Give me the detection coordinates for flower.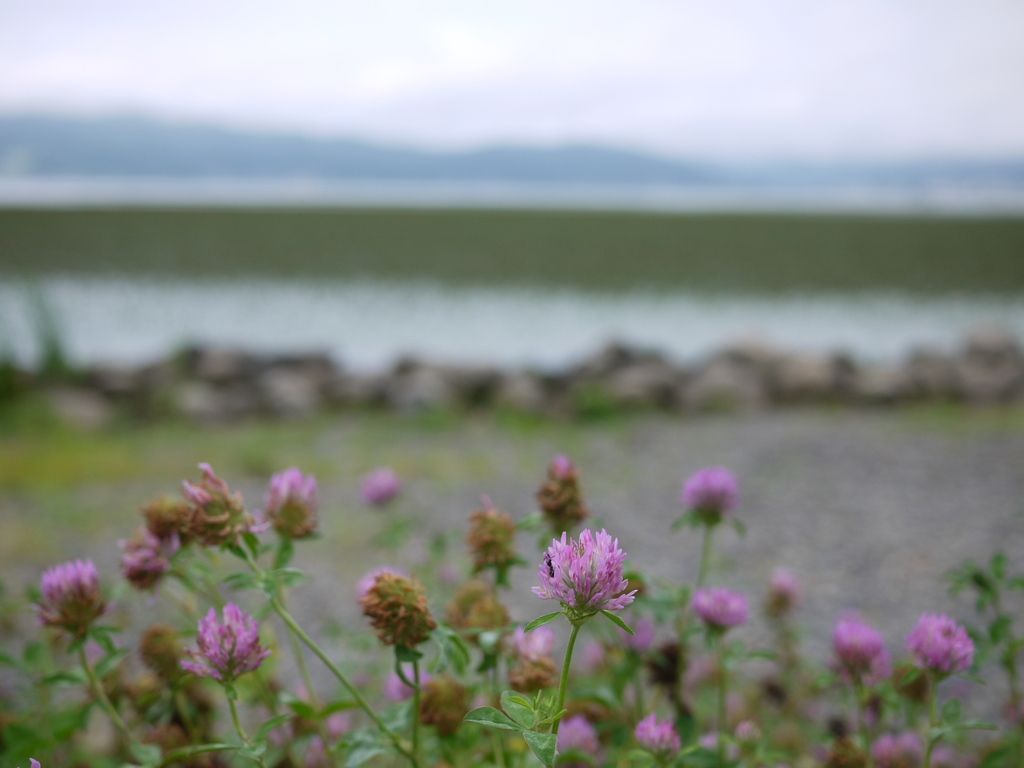
region(550, 709, 609, 767).
